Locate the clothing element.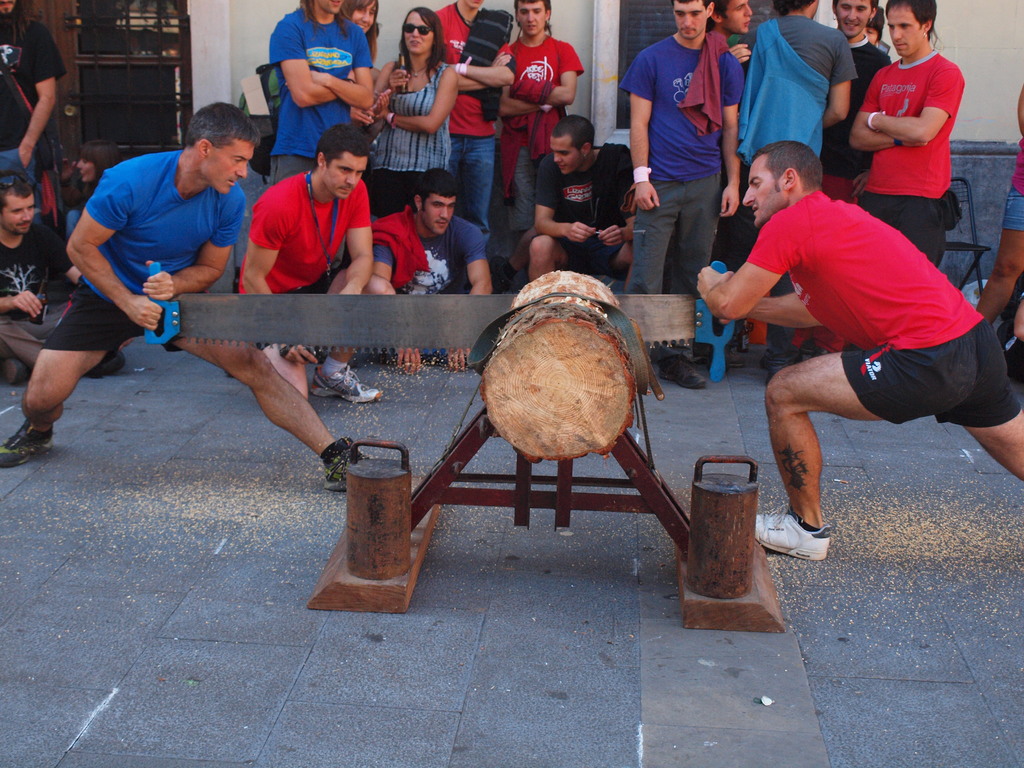
Element bbox: [x1=859, y1=25, x2=972, y2=228].
